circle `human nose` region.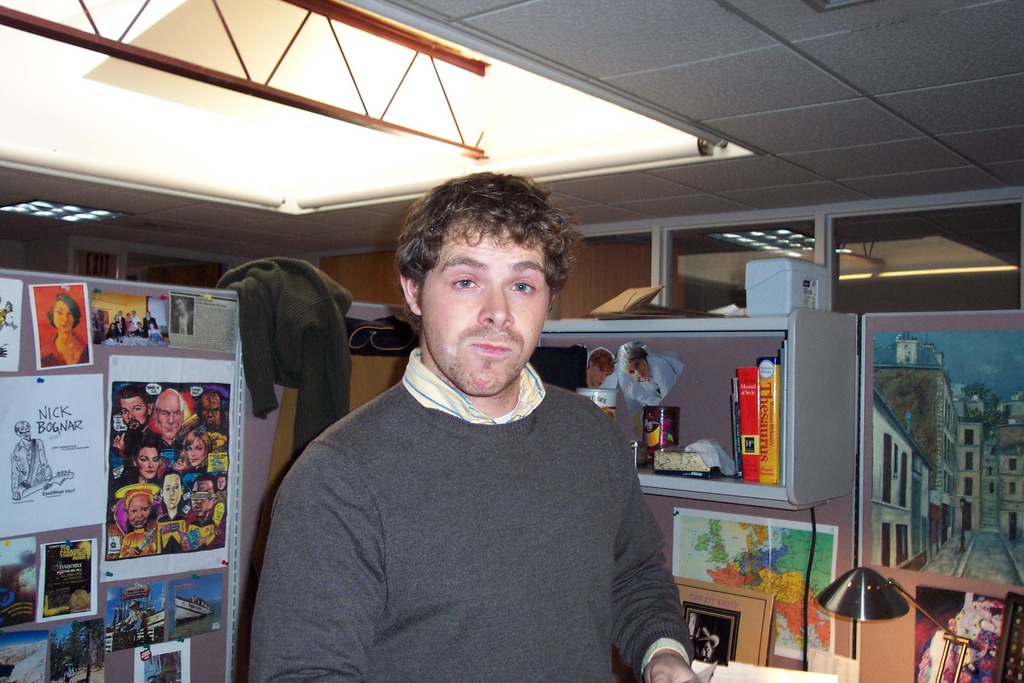
Region: [634,370,641,377].
